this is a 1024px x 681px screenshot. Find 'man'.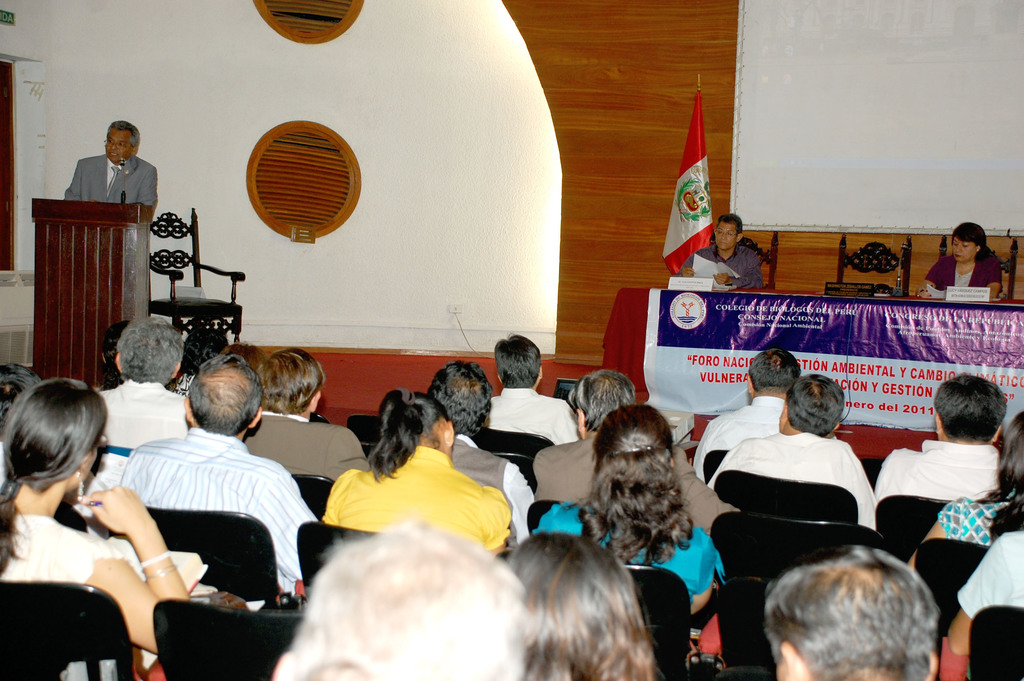
Bounding box: <region>0, 359, 42, 485</region>.
